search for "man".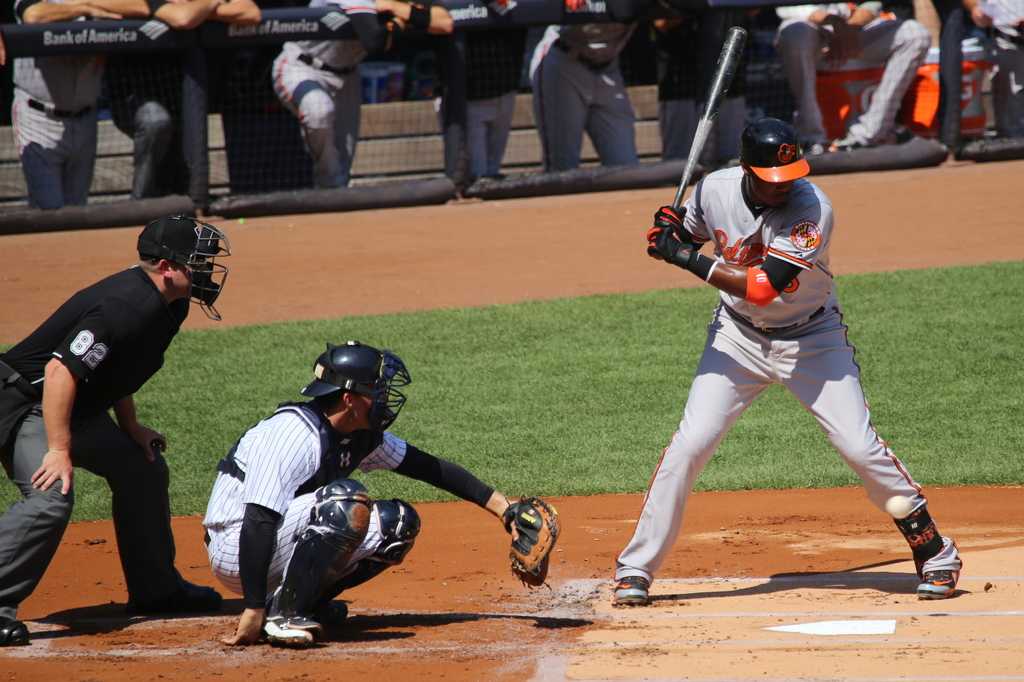
Found at detection(204, 341, 561, 648).
